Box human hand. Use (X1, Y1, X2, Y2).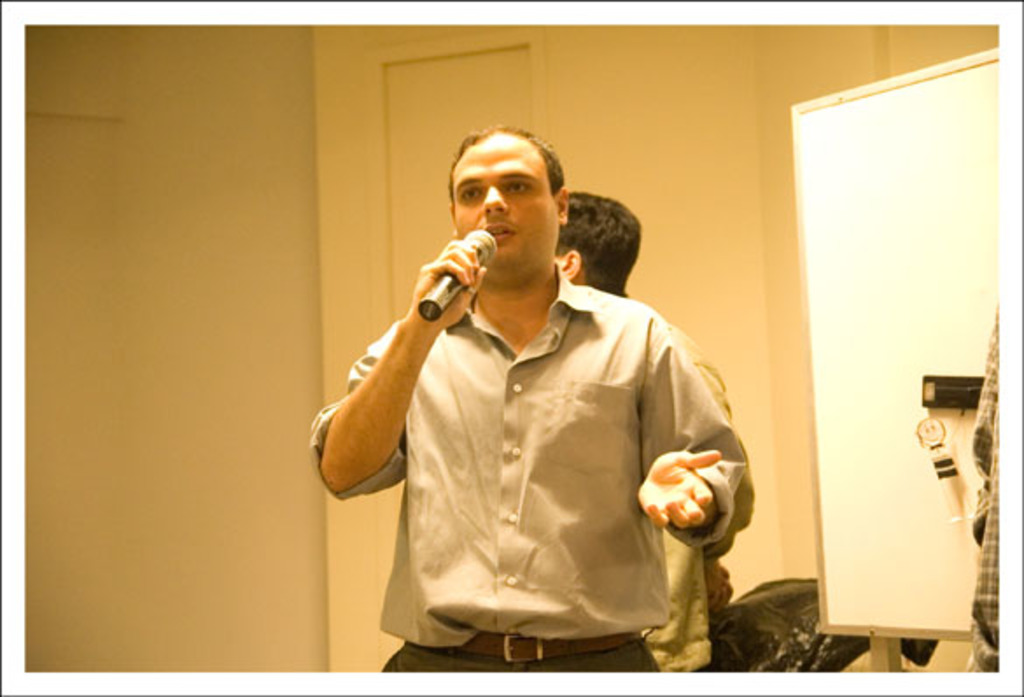
(408, 238, 487, 333).
